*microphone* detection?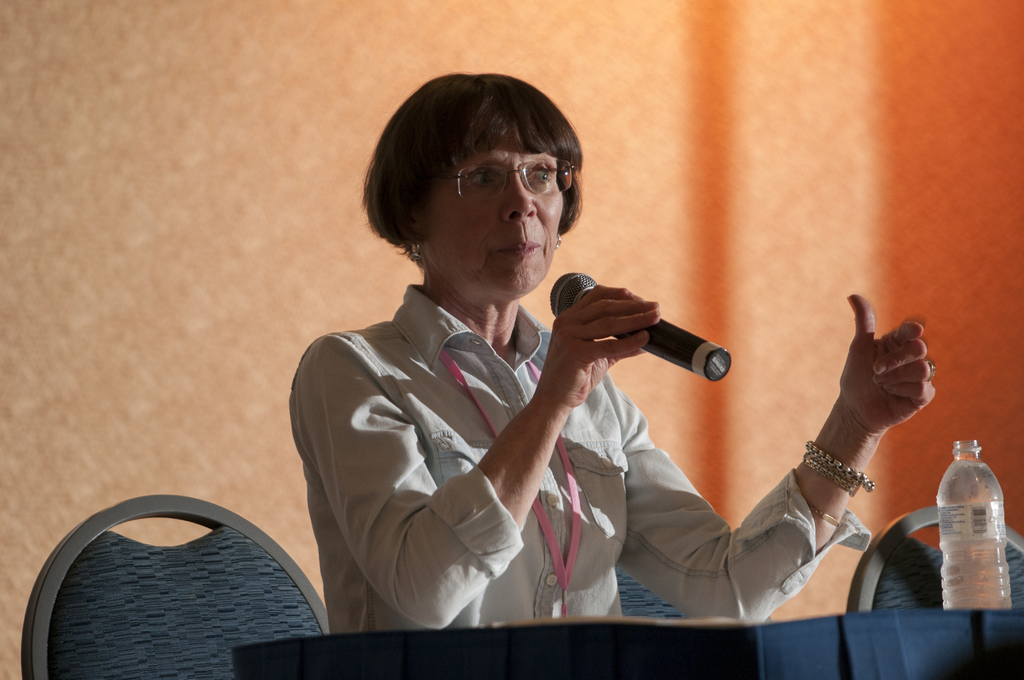
box=[545, 264, 719, 396]
